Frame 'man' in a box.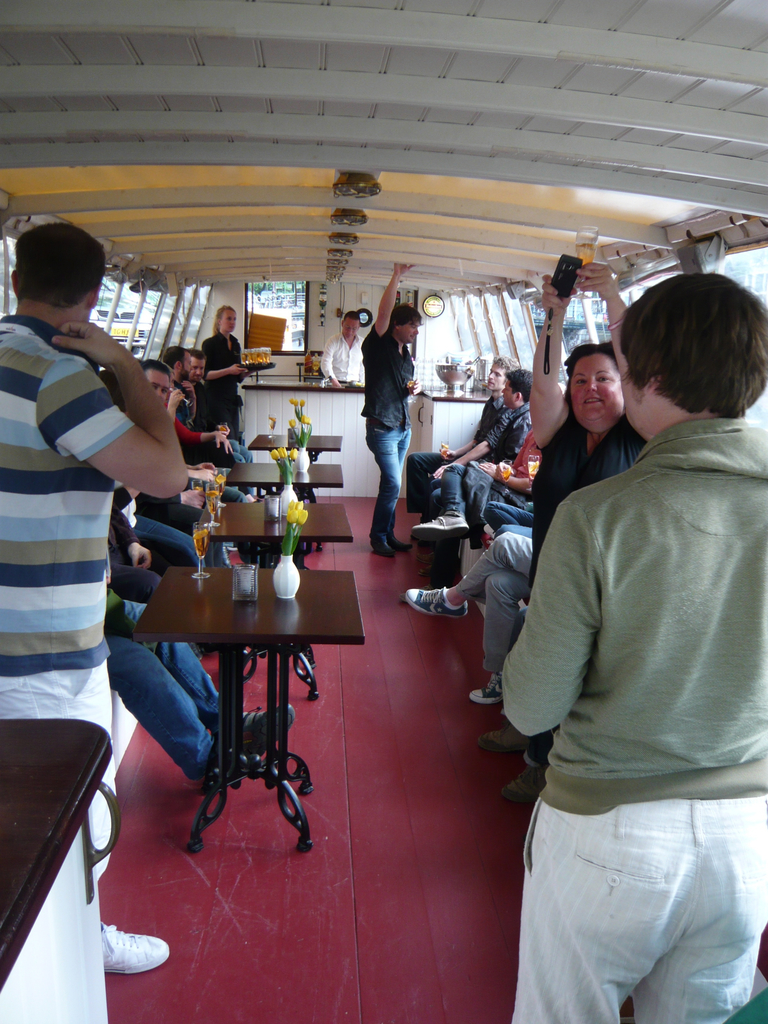
[203, 301, 257, 445].
